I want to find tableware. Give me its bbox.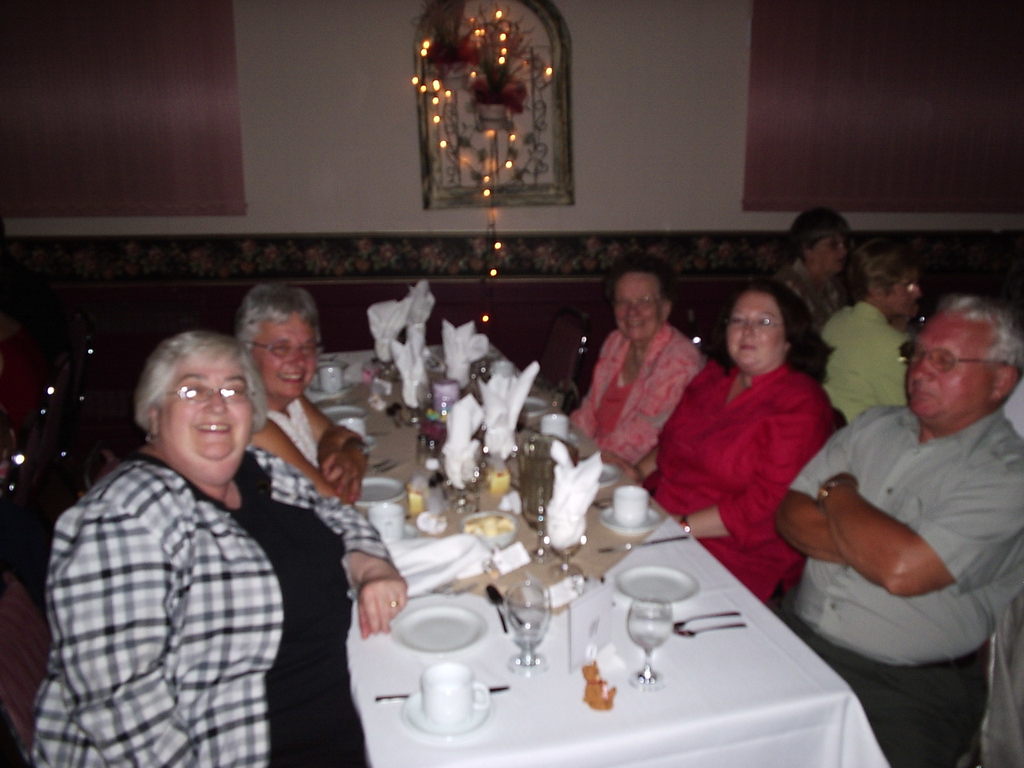
box(612, 564, 697, 605).
